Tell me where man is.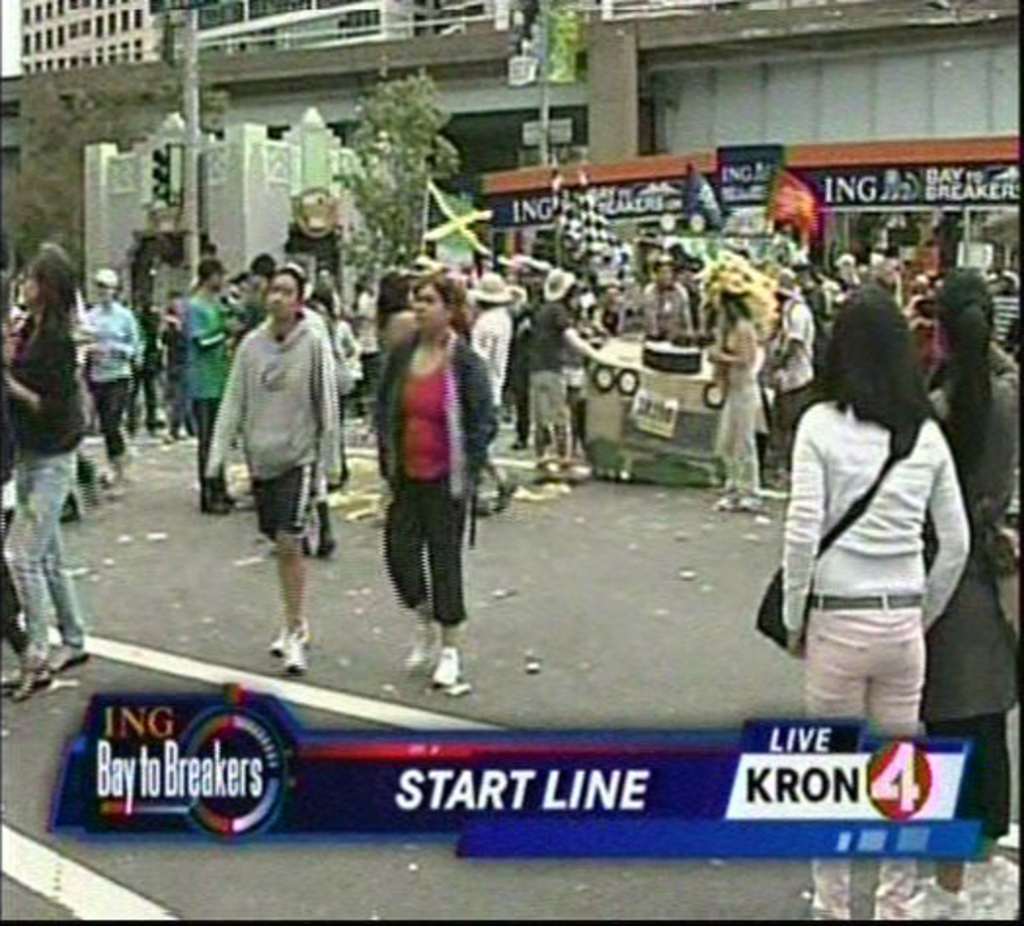
man is at left=527, top=265, right=601, bottom=483.
